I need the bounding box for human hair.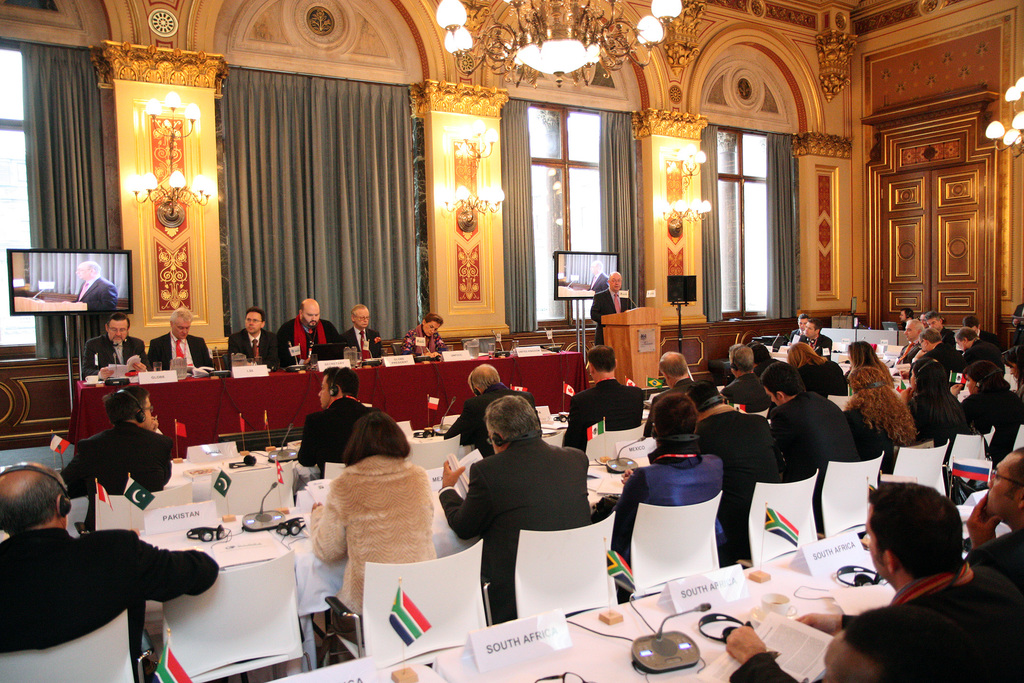
Here it is: rect(907, 319, 920, 331).
